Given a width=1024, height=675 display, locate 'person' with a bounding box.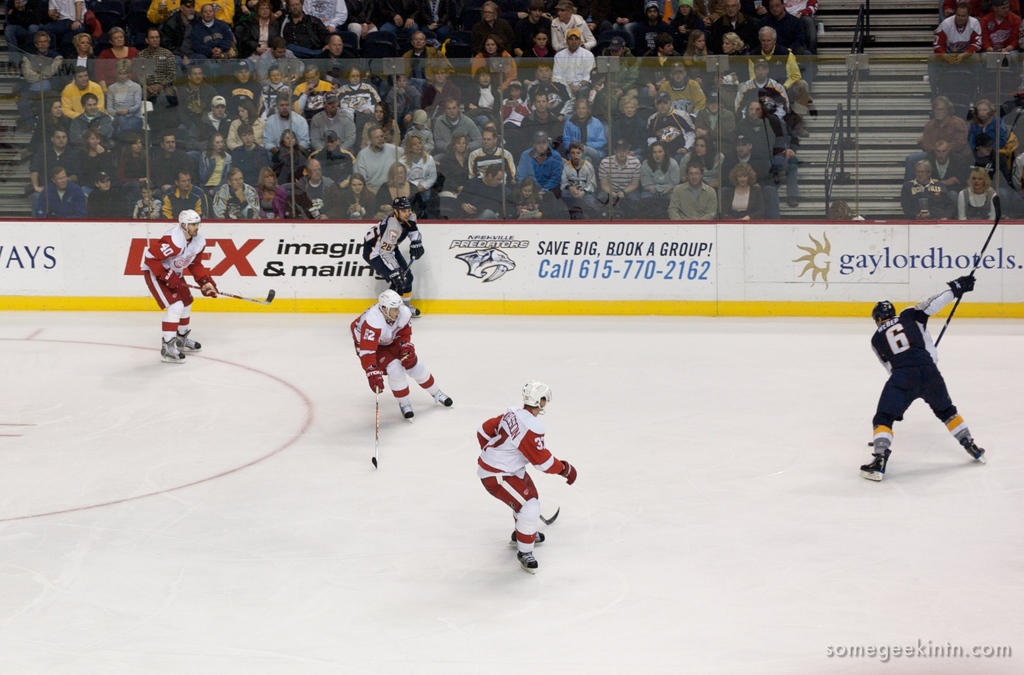
Located: left=850, top=266, right=986, bottom=487.
